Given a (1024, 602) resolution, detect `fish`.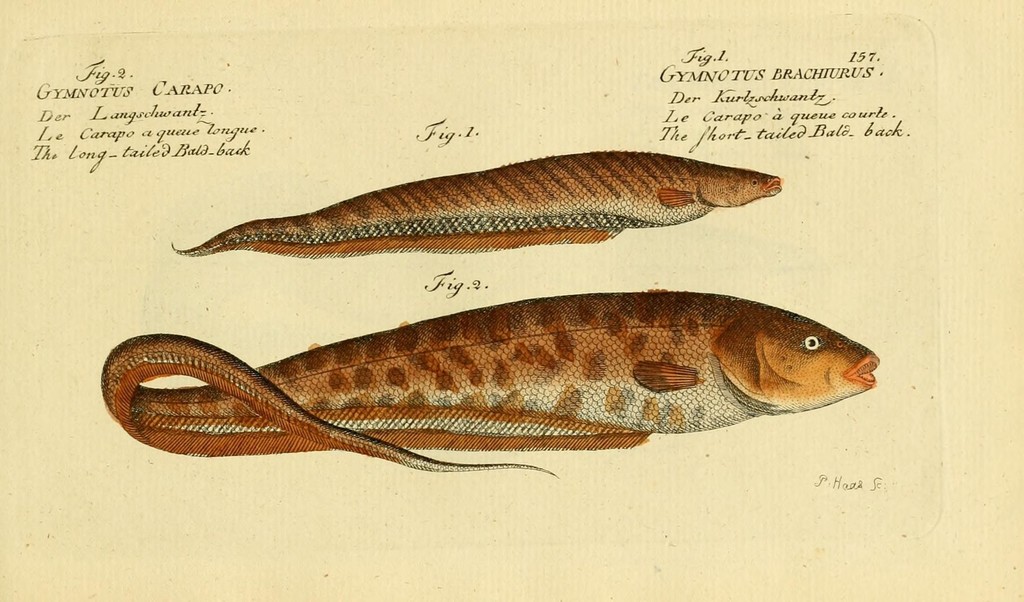
left=78, top=289, right=865, bottom=478.
